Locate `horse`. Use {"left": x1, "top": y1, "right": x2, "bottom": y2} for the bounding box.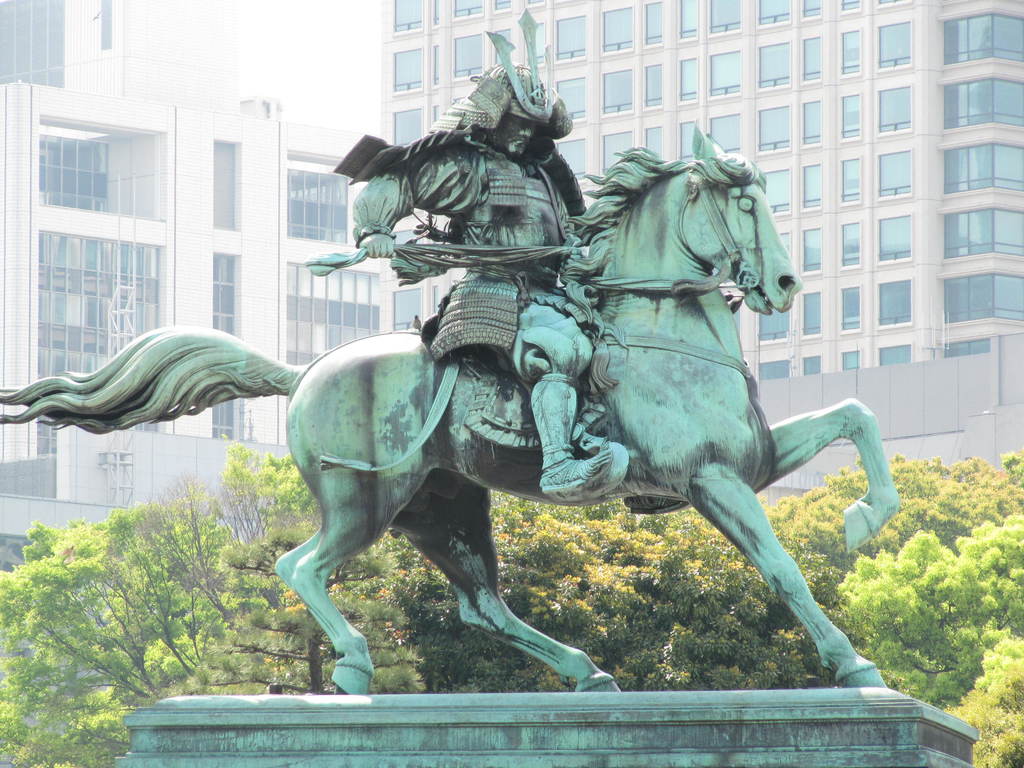
{"left": 0, "top": 122, "right": 902, "bottom": 694}.
